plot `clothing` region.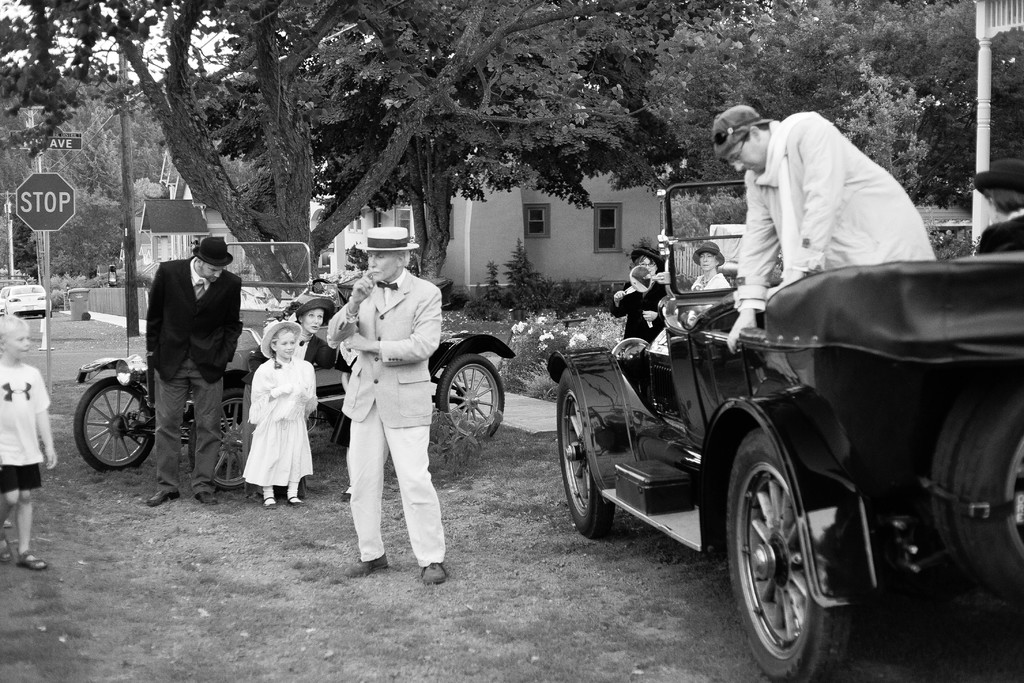
Plotted at box(328, 270, 445, 565).
